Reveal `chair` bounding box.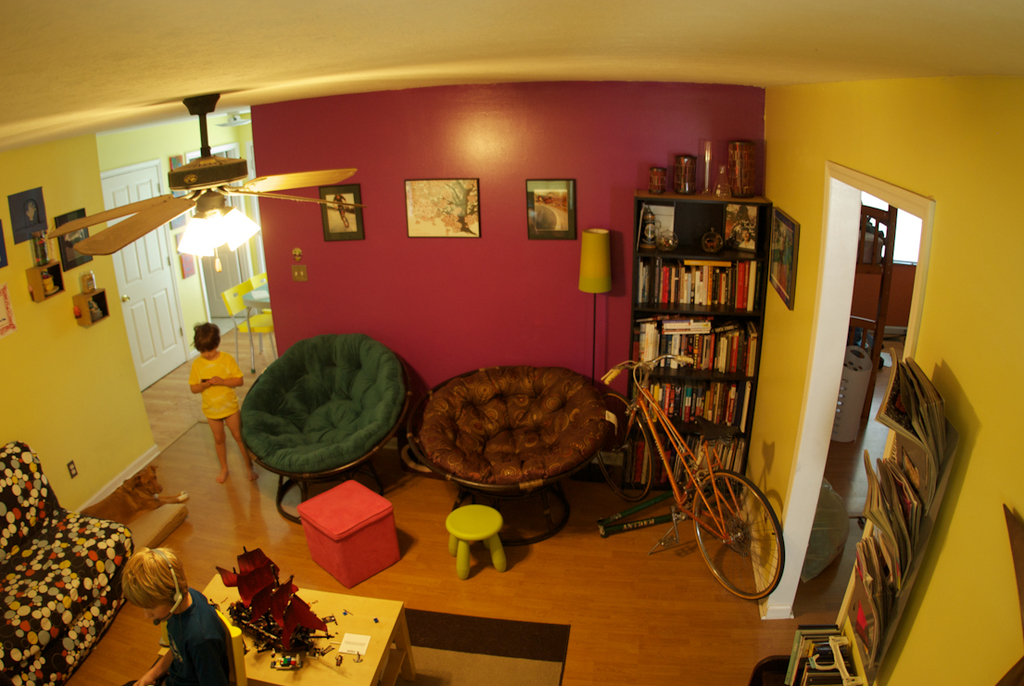
Revealed: pyautogui.locateOnScreen(237, 331, 410, 527).
